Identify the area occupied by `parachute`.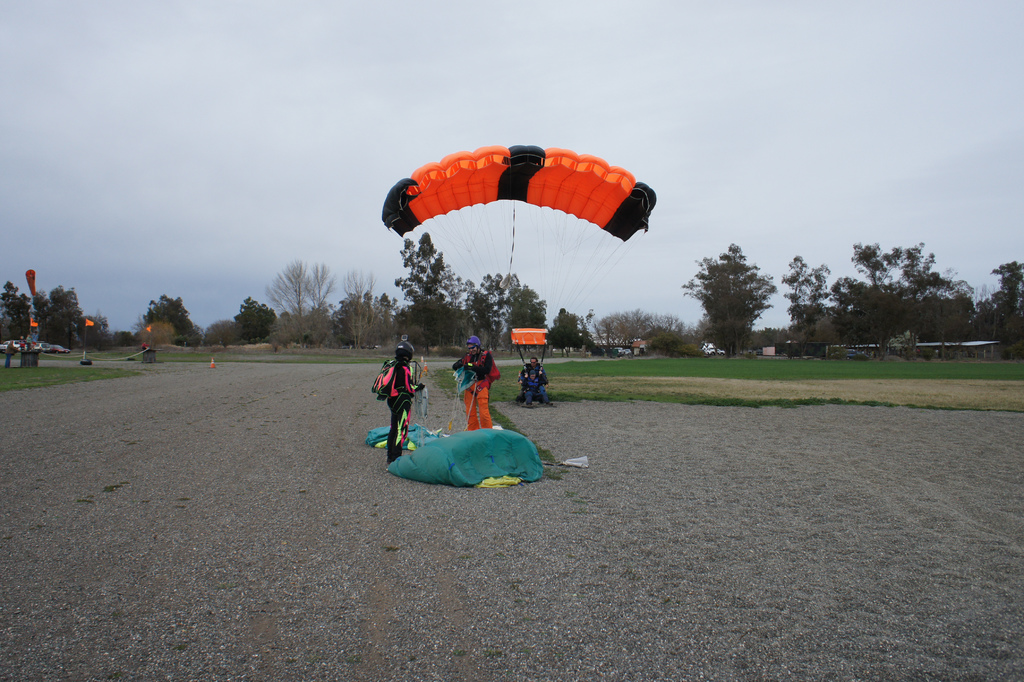
Area: 385/358/593/495.
